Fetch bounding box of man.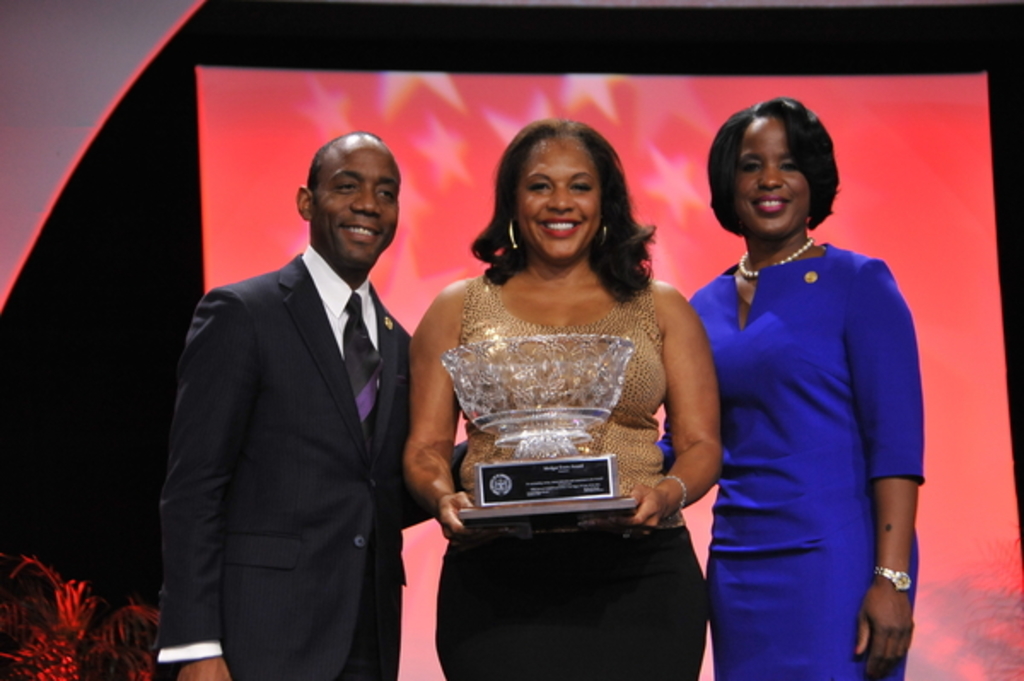
Bbox: 172:135:452:679.
